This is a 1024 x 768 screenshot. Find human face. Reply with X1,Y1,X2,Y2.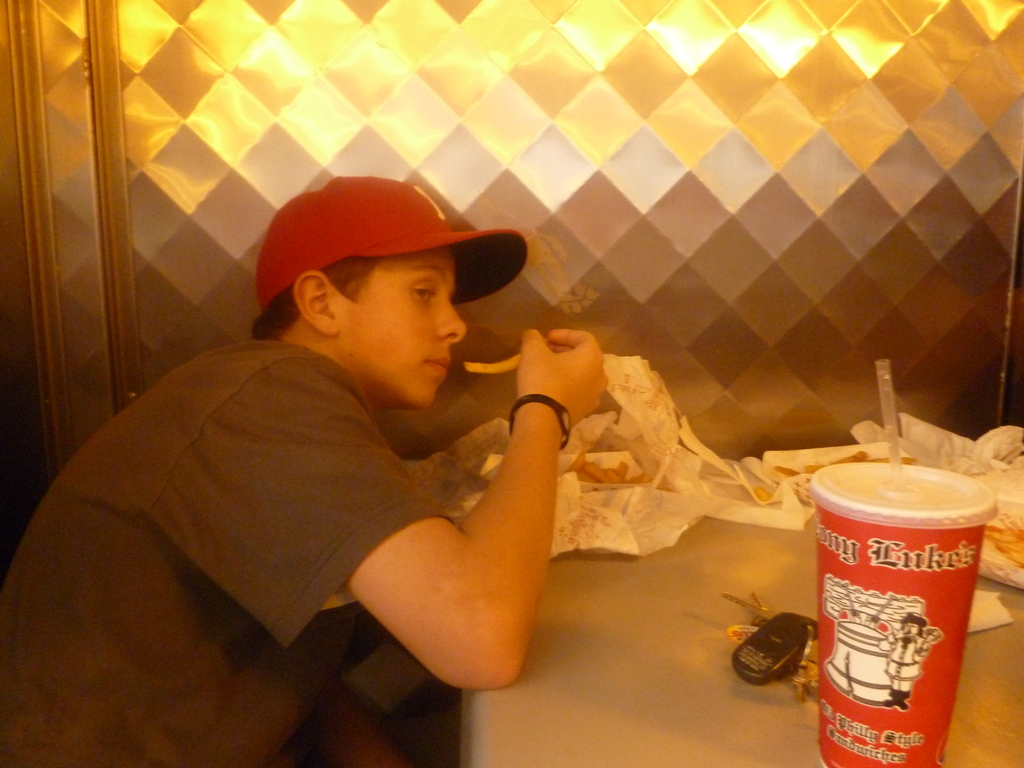
339,245,470,409.
